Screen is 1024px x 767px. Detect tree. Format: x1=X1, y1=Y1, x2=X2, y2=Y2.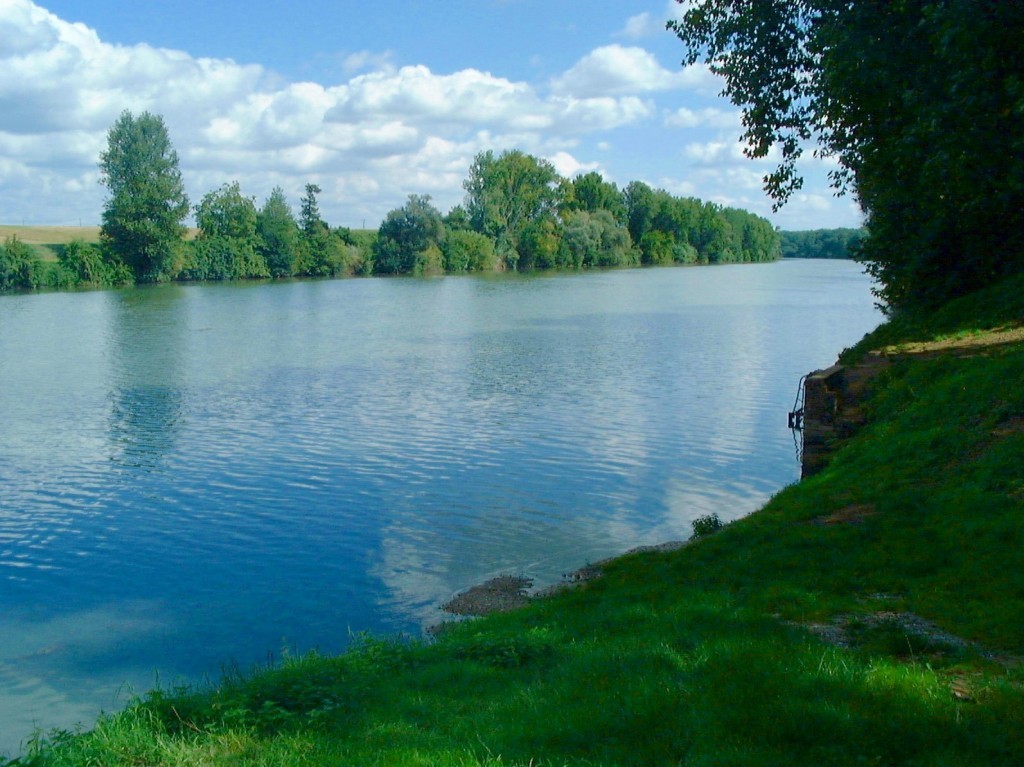
x1=96, y1=105, x2=195, y2=277.
